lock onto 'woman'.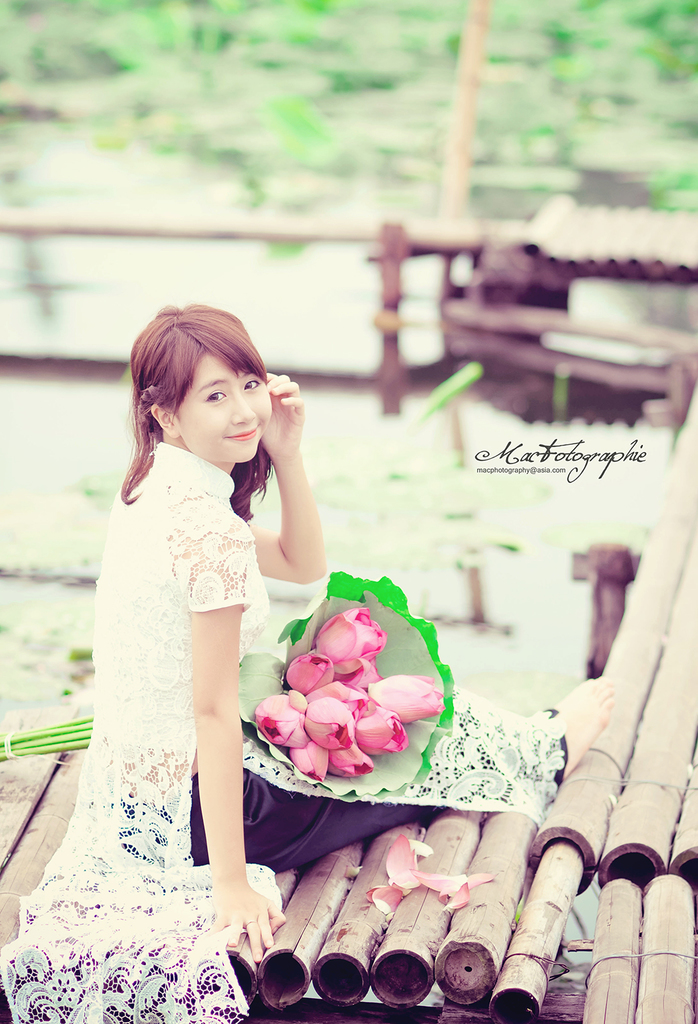
Locked: {"x1": 94, "y1": 304, "x2": 521, "y2": 1023}.
